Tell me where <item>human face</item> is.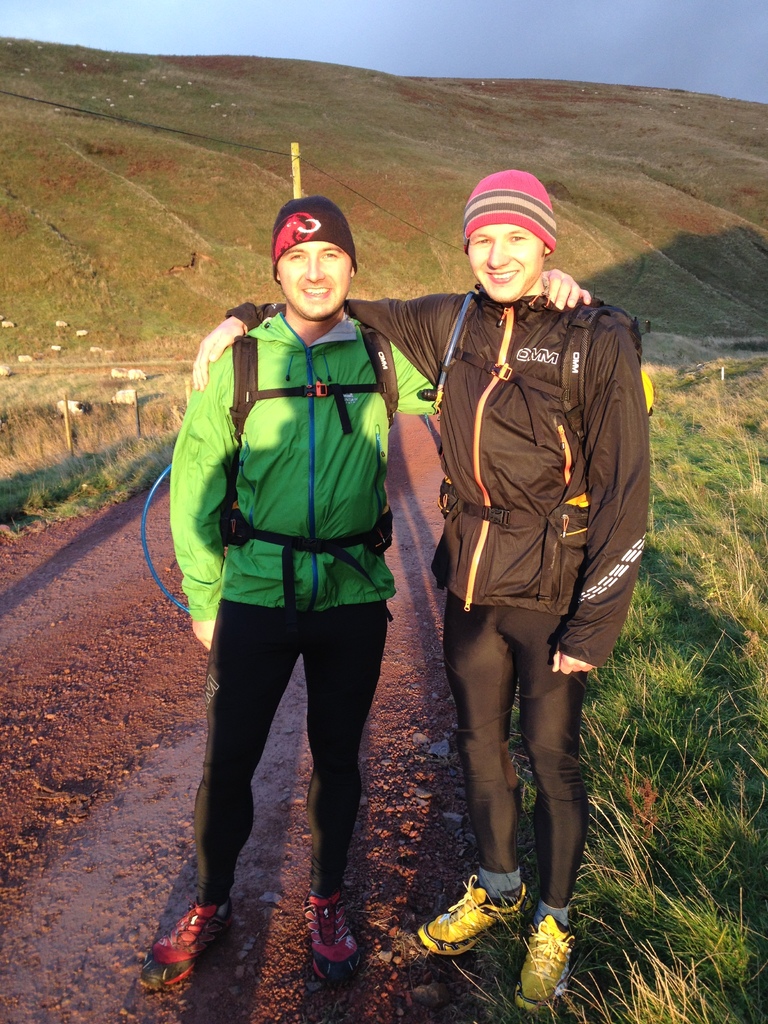
<item>human face</item> is at 279/244/356/321.
